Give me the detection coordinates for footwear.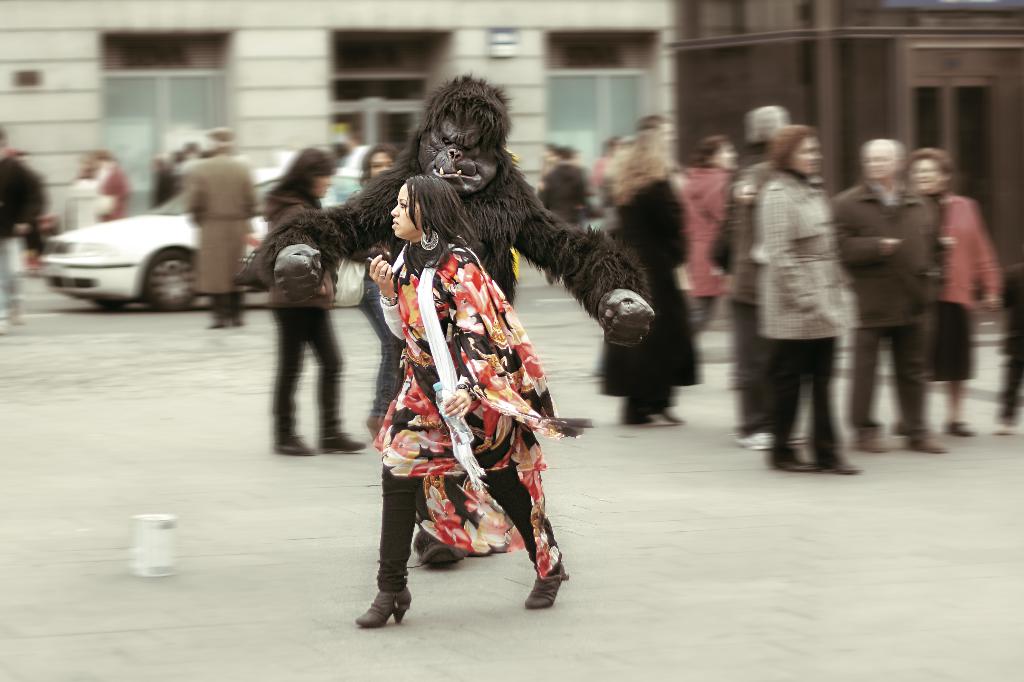
x1=519, y1=532, x2=573, y2=615.
